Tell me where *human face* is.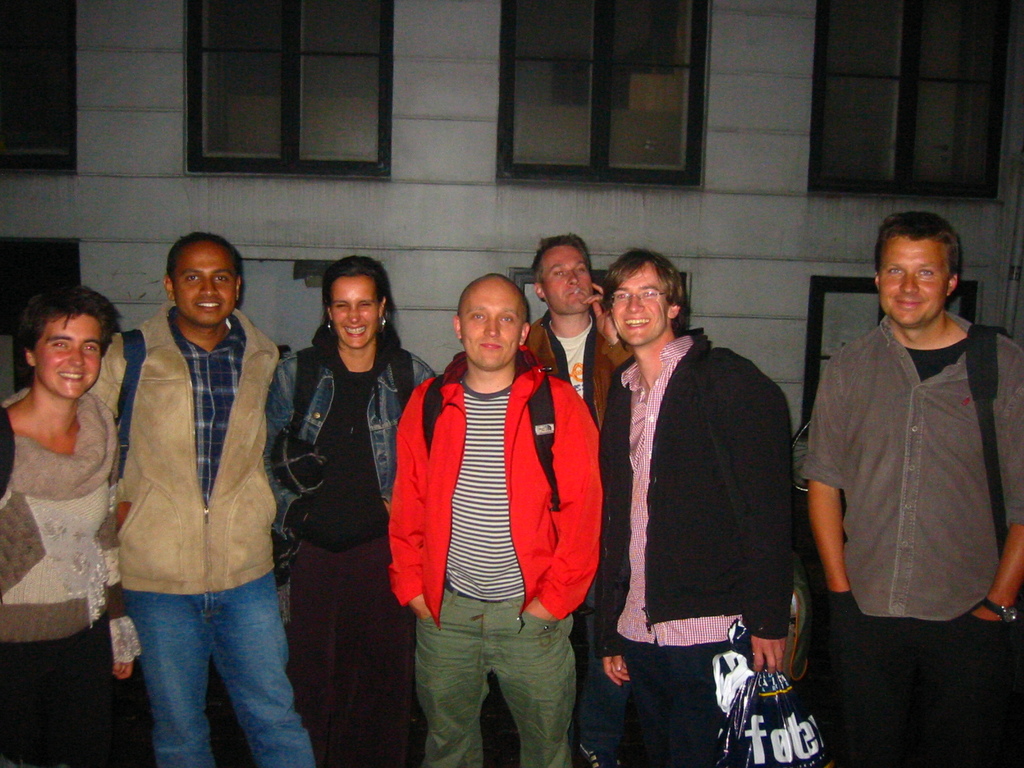
*human face* is at 29,311,106,402.
